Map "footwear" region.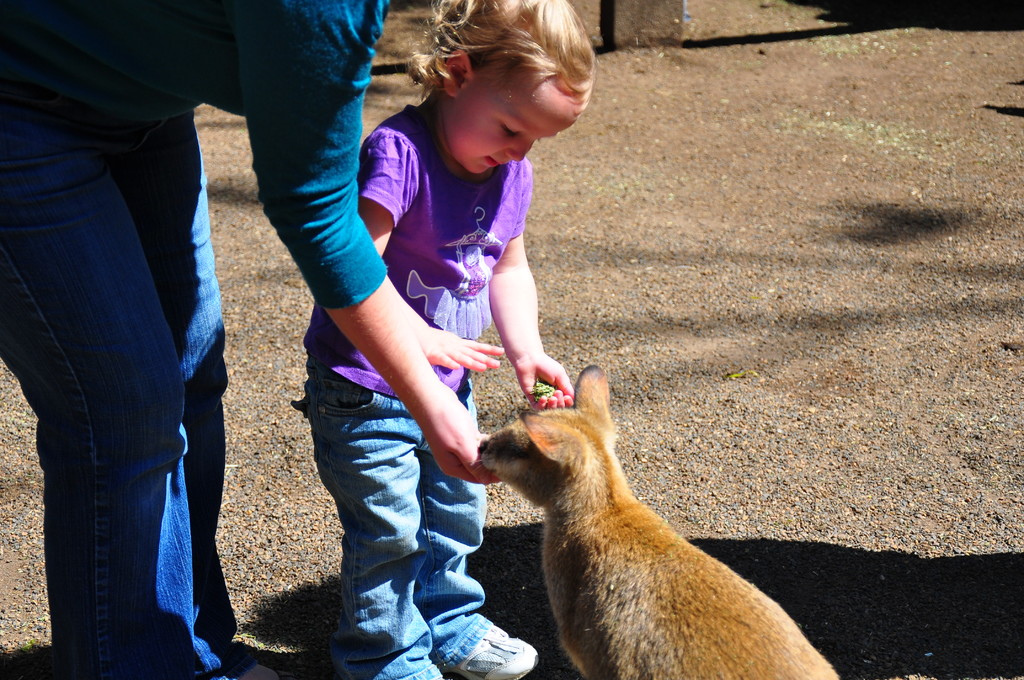
Mapped to (x1=222, y1=611, x2=281, y2=679).
